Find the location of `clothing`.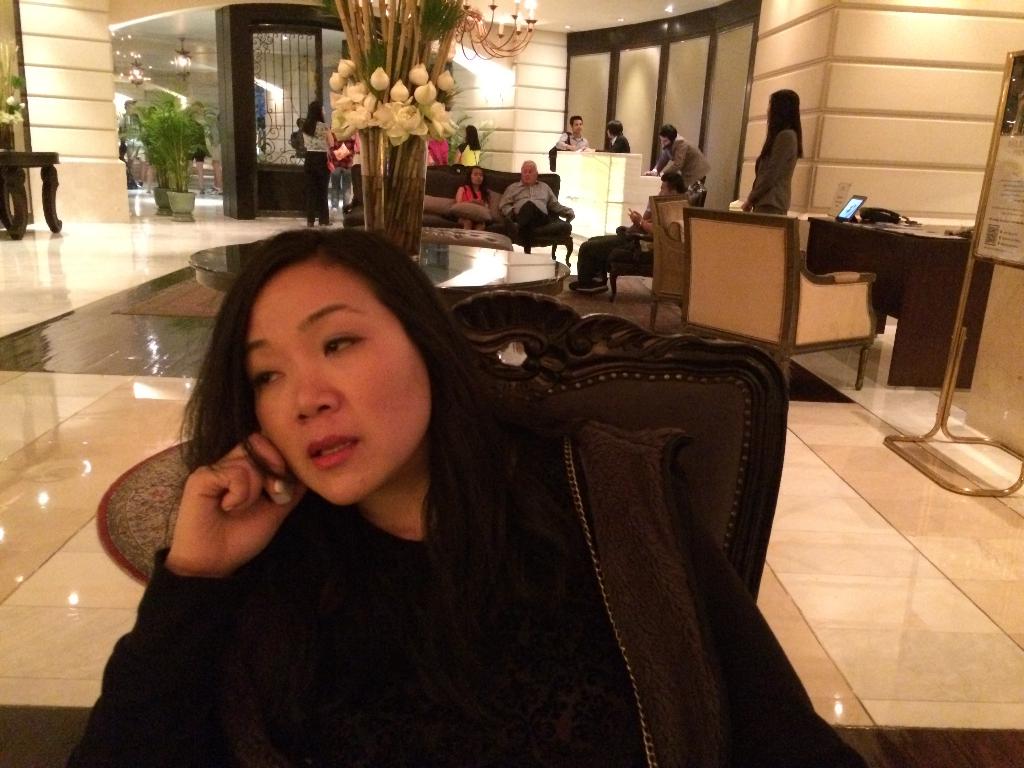
Location: (659,134,716,202).
